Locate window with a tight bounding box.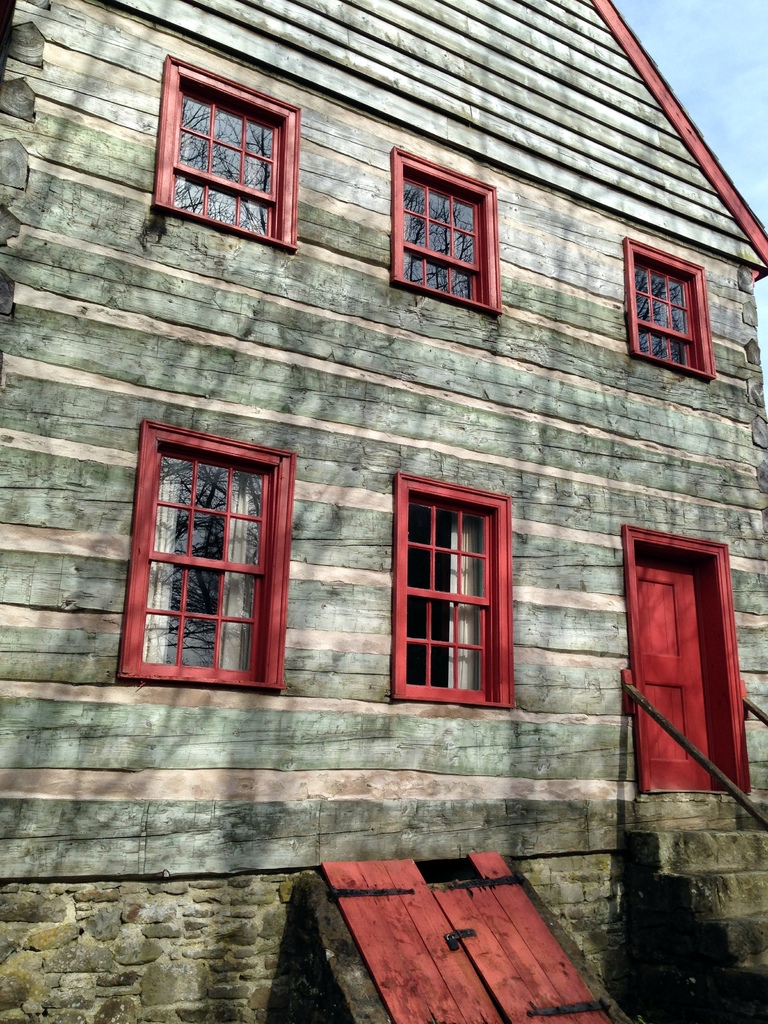
<box>388,145,508,319</box>.
